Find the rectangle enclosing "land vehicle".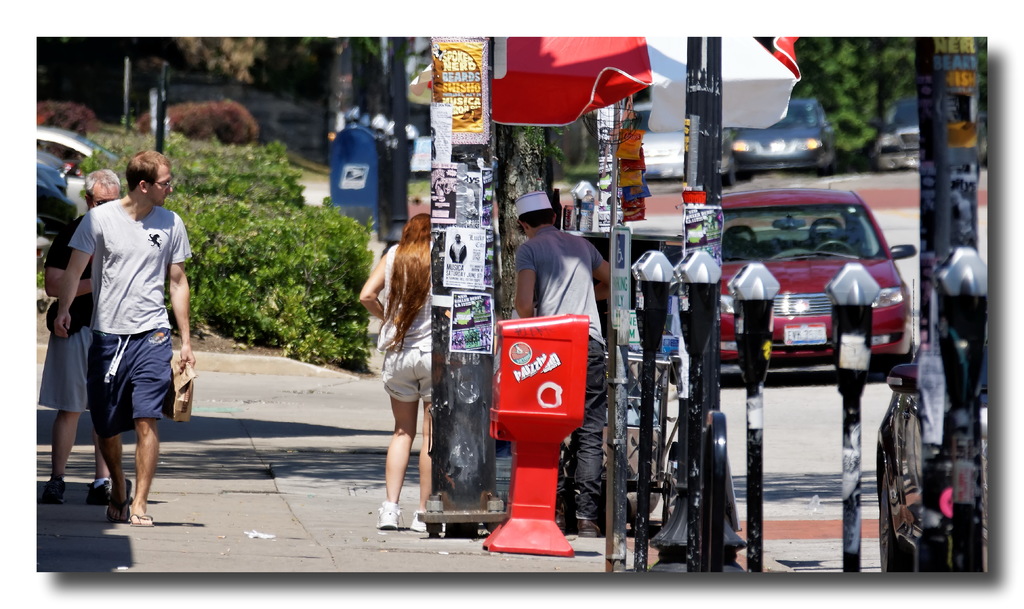
[875,94,919,157].
